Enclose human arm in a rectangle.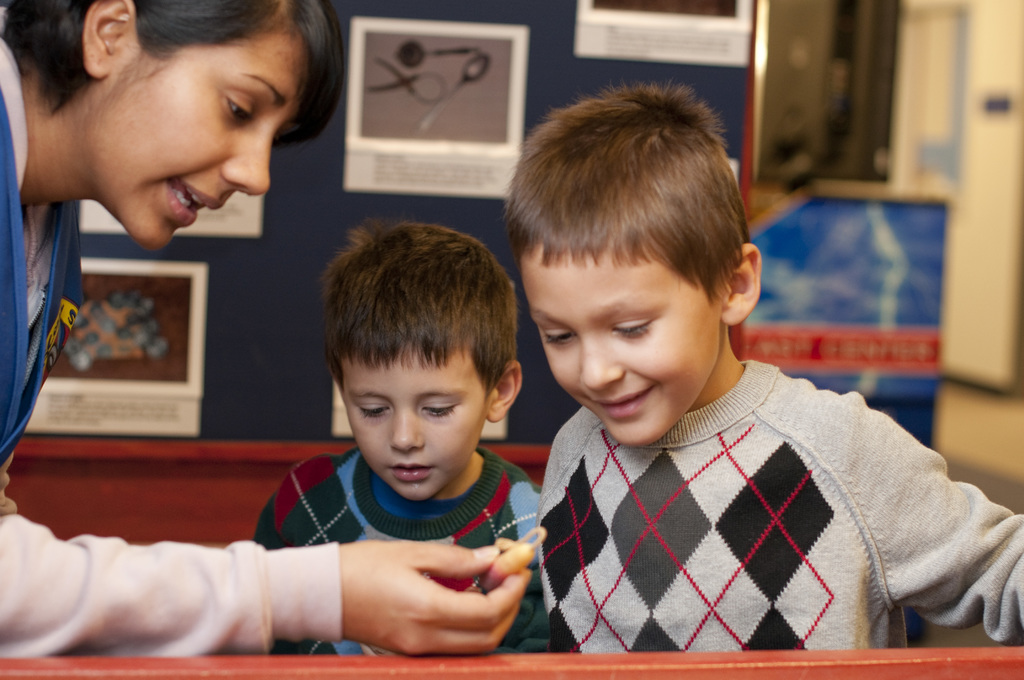
785, 374, 1023, 646.
